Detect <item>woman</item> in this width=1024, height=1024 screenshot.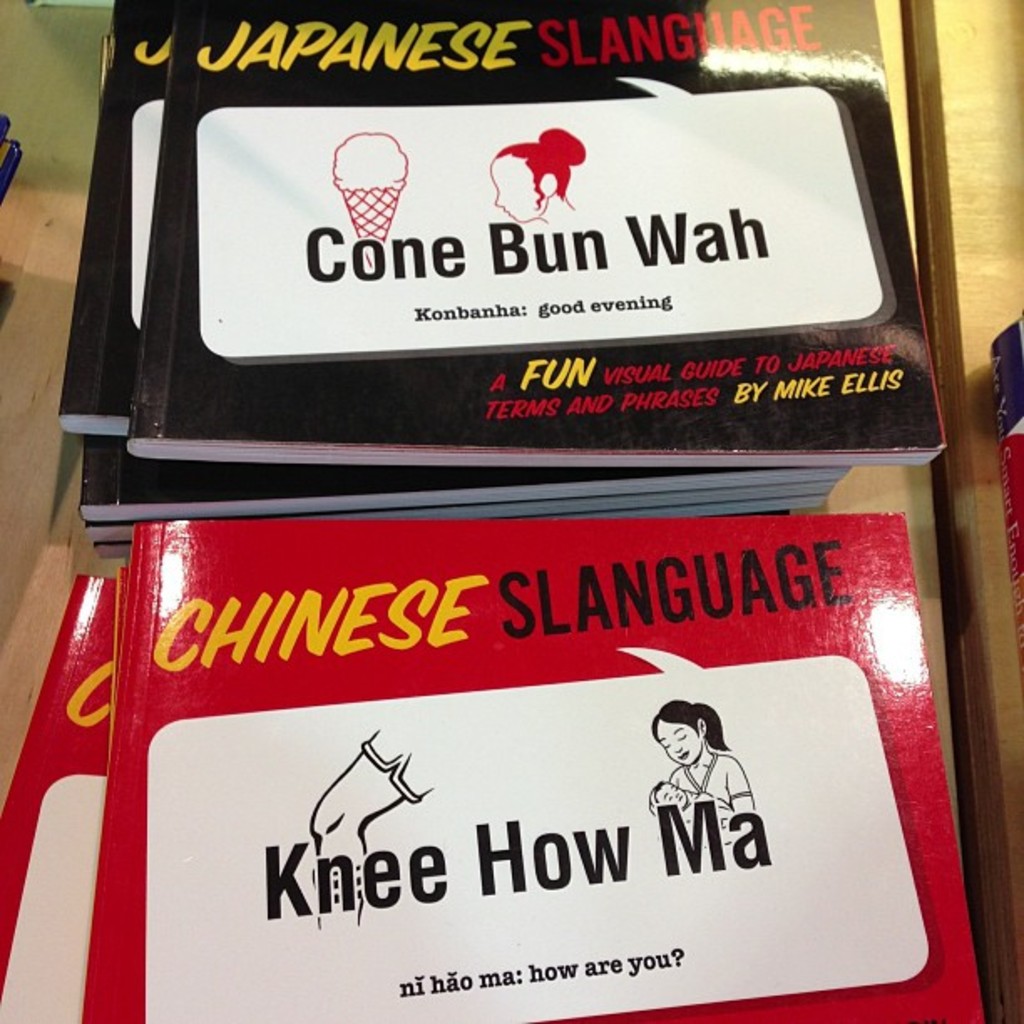
Detection: pyautogui.locateOnScreen(653, 699, 758, 853).
